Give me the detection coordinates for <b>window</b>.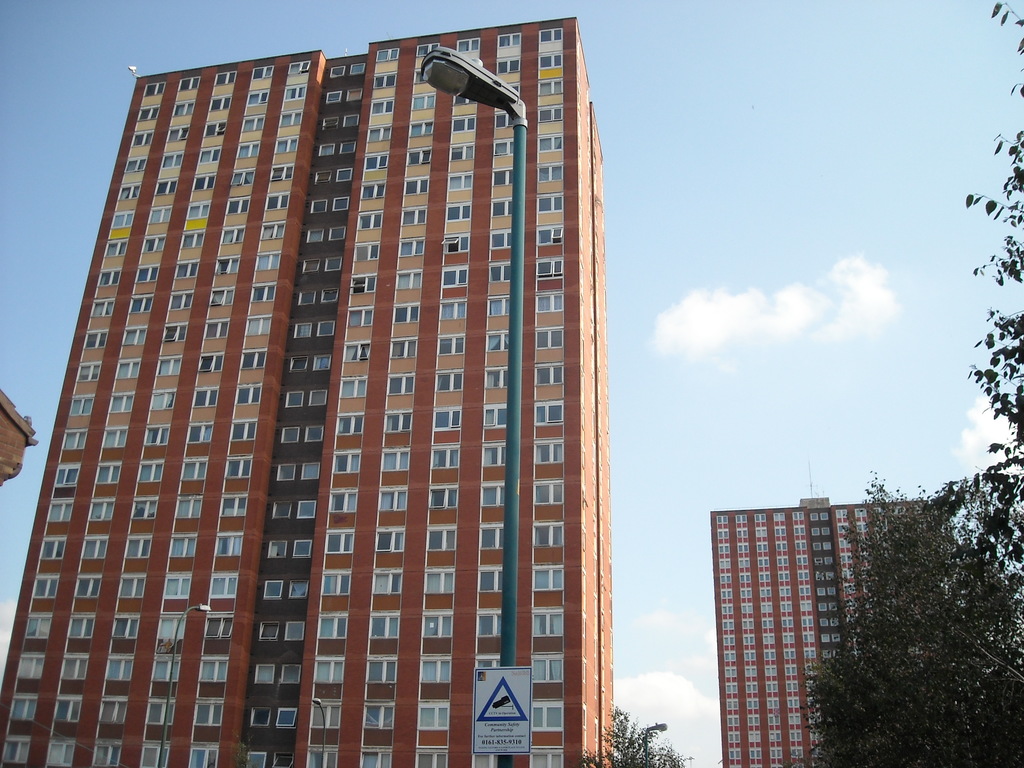
308, 200, 326, 214.
